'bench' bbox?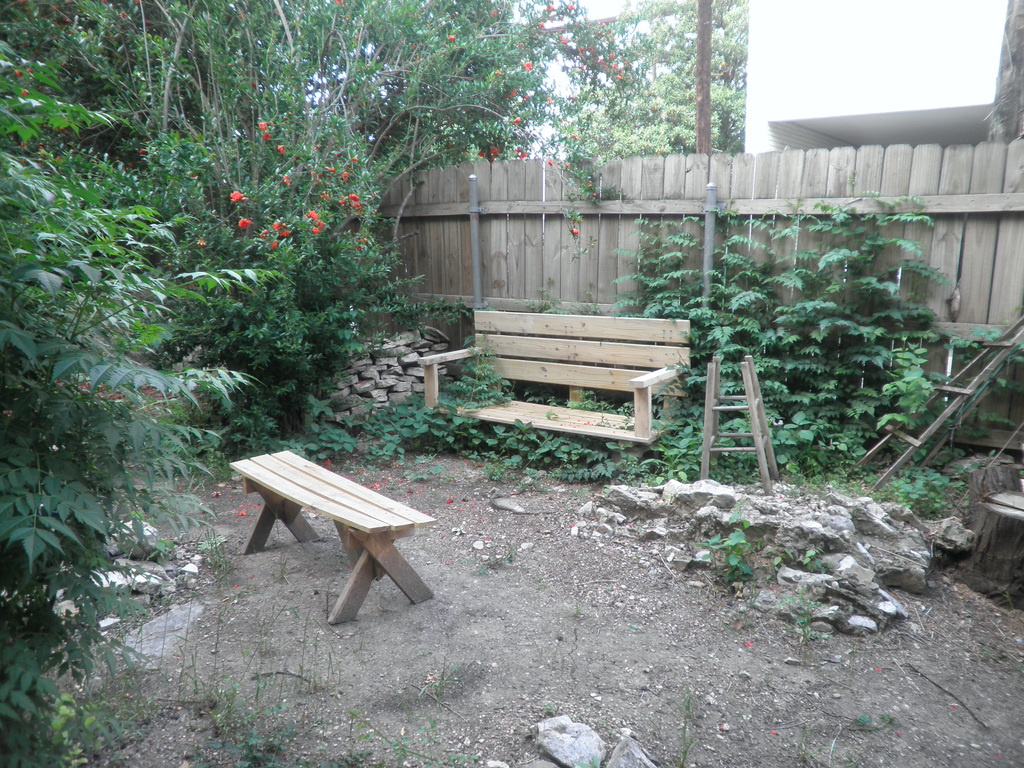
bbox=(230, 450, 436, 627)
